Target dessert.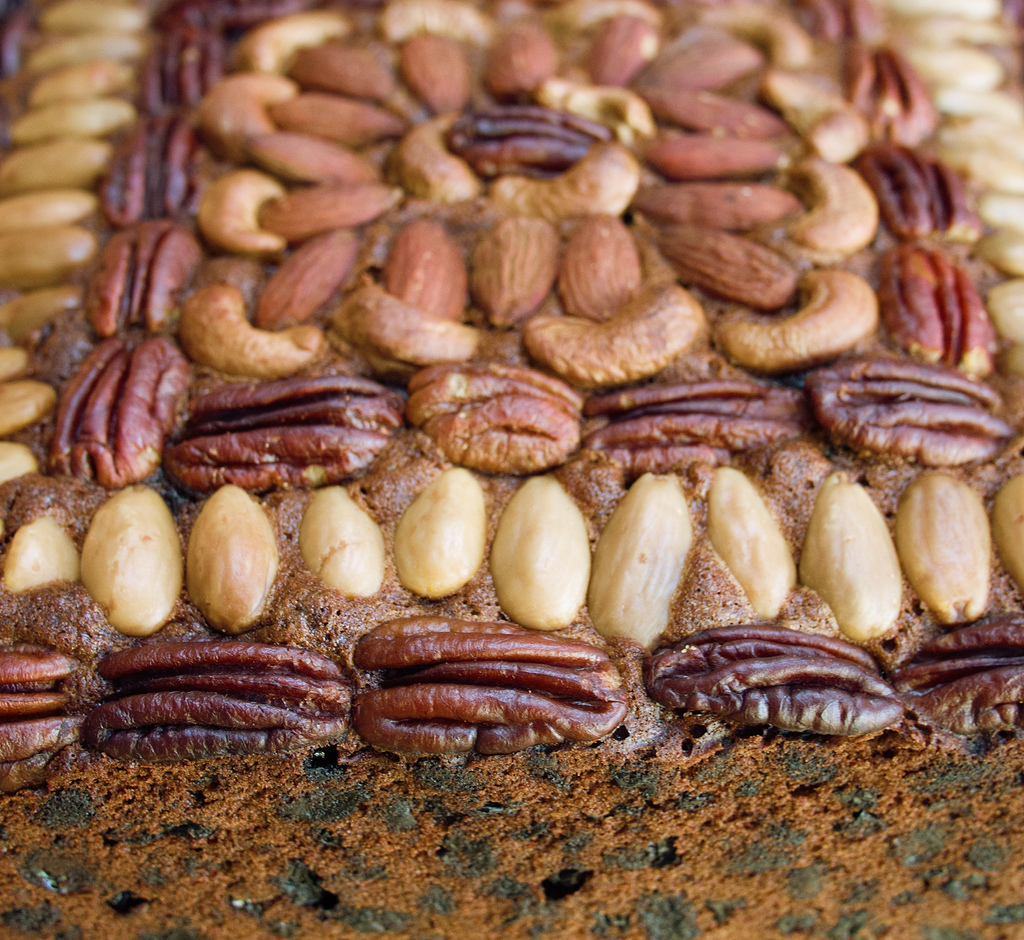
Target region: region(874, 135, 956, 221).
